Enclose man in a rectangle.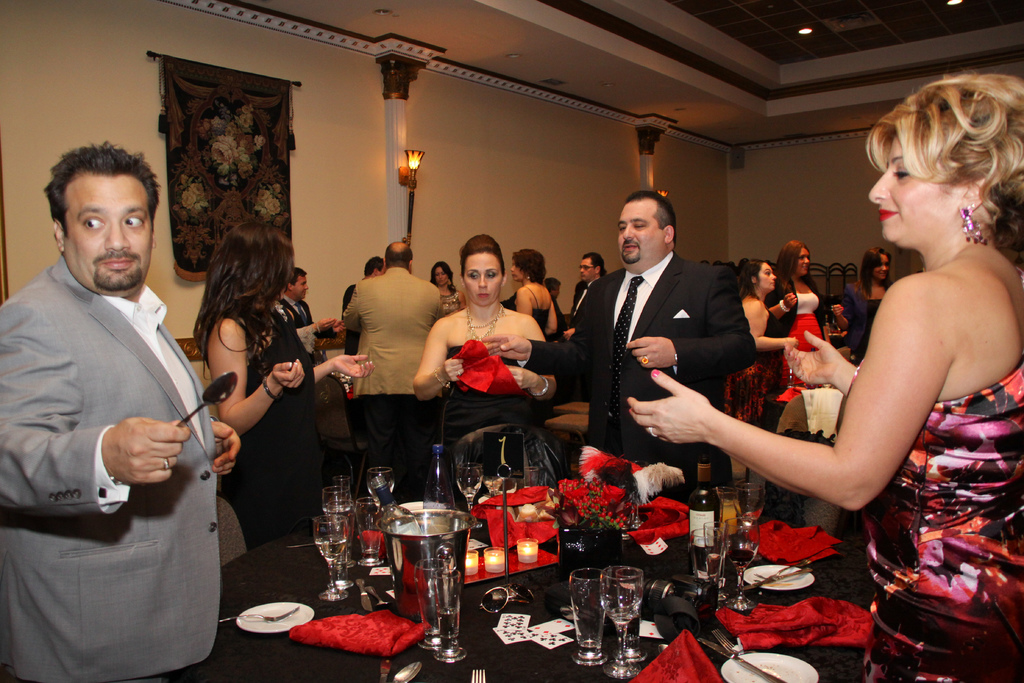
detection(570, 252, 607, 320).
